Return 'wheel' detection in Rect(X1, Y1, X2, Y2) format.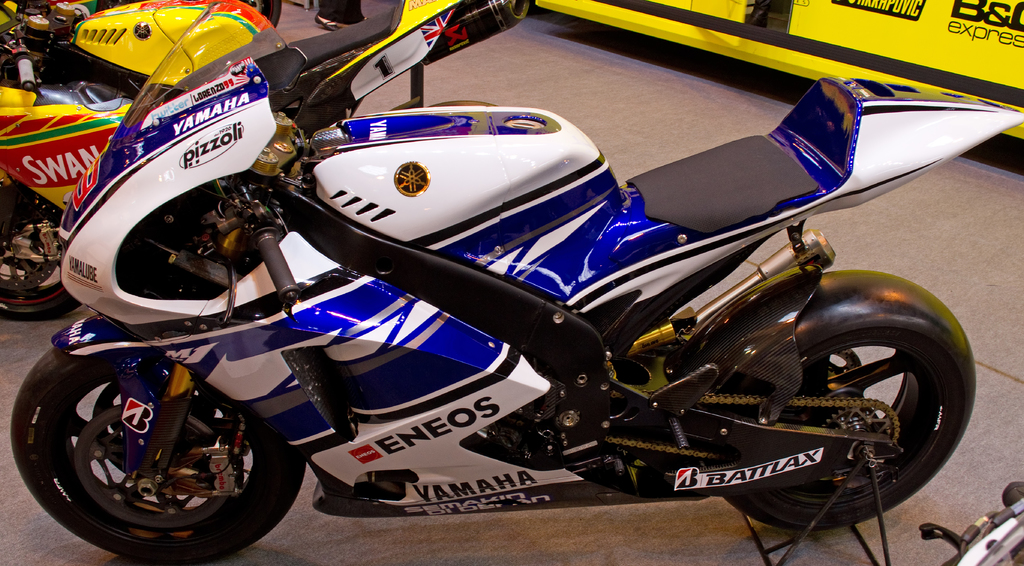
Rect(703, 260, 957, 513).
